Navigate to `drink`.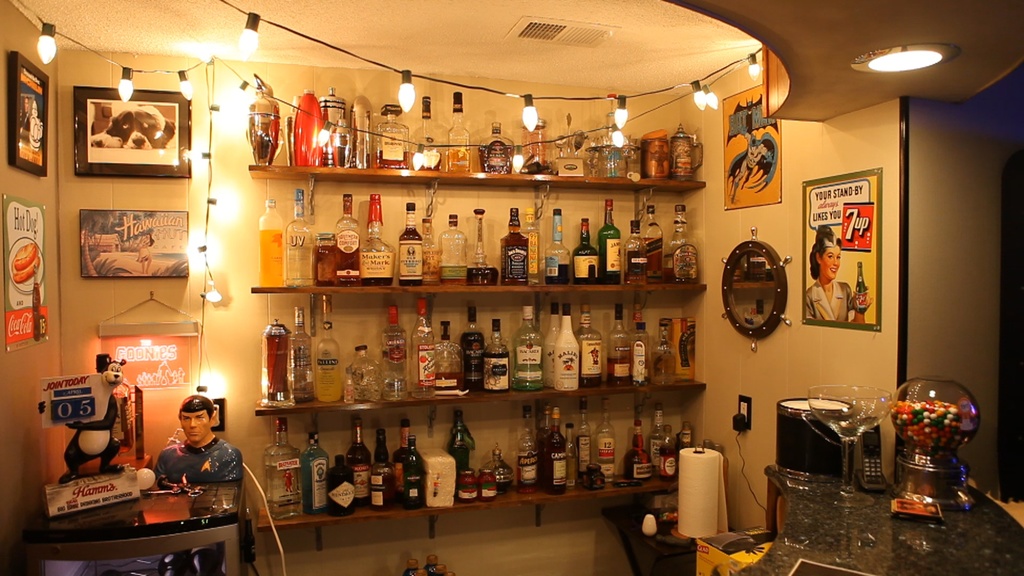
Navigation target: bbox(259, 227, 284, 286).
